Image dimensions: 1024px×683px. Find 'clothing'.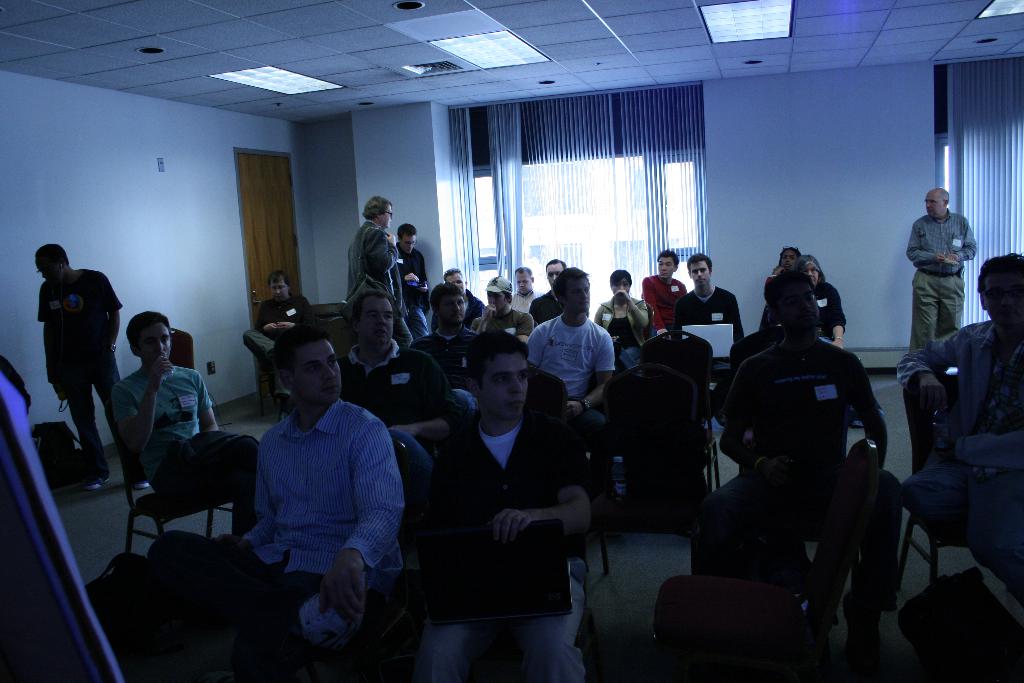
{"left": 234, "top": 361, "right": 404, "bottom": 638}.
